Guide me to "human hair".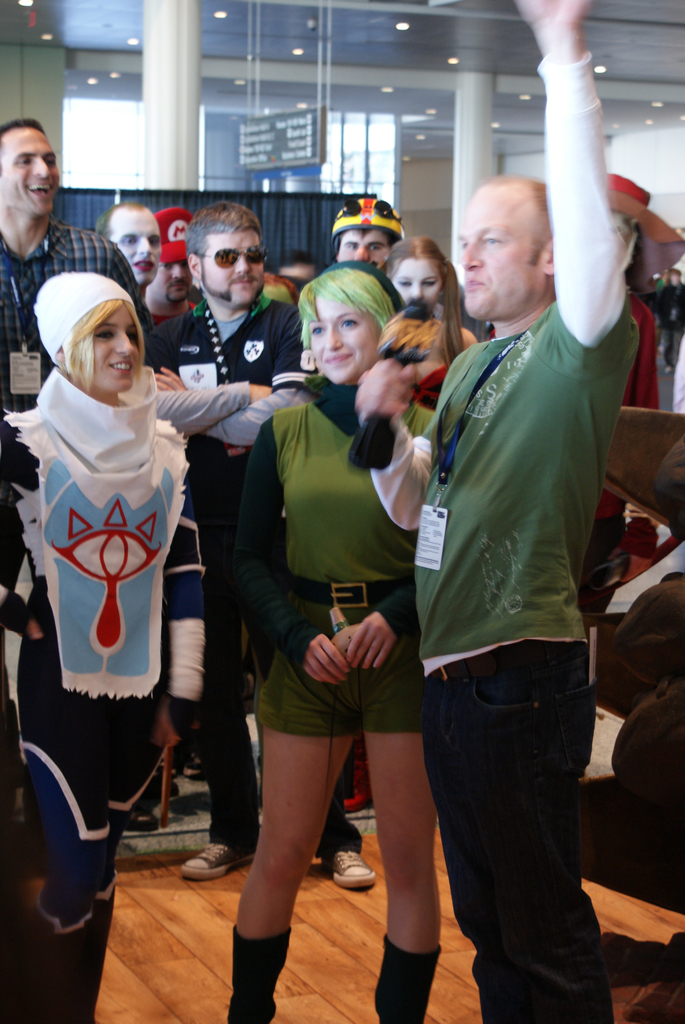
Guidance: [377, 236, 468, 367].
